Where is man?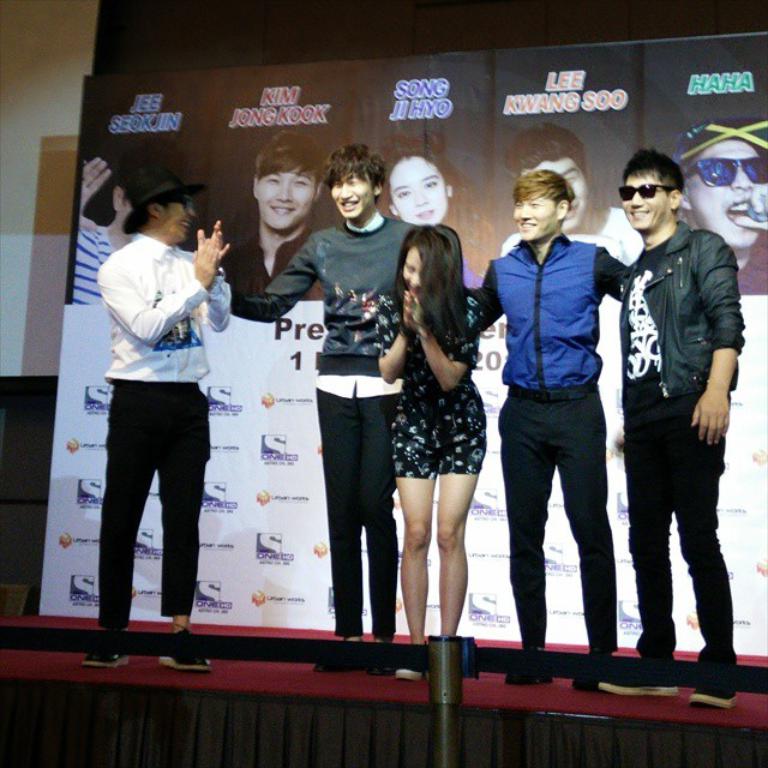
[492,109,648,268].
